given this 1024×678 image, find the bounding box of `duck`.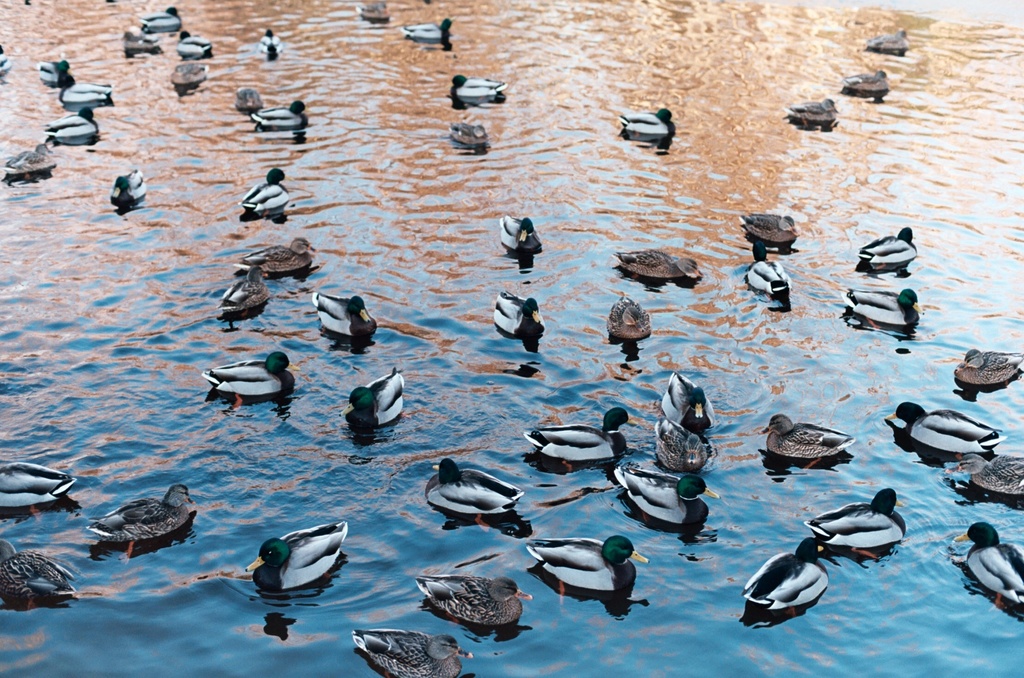
bbox(878, 393, 1008, 465).
